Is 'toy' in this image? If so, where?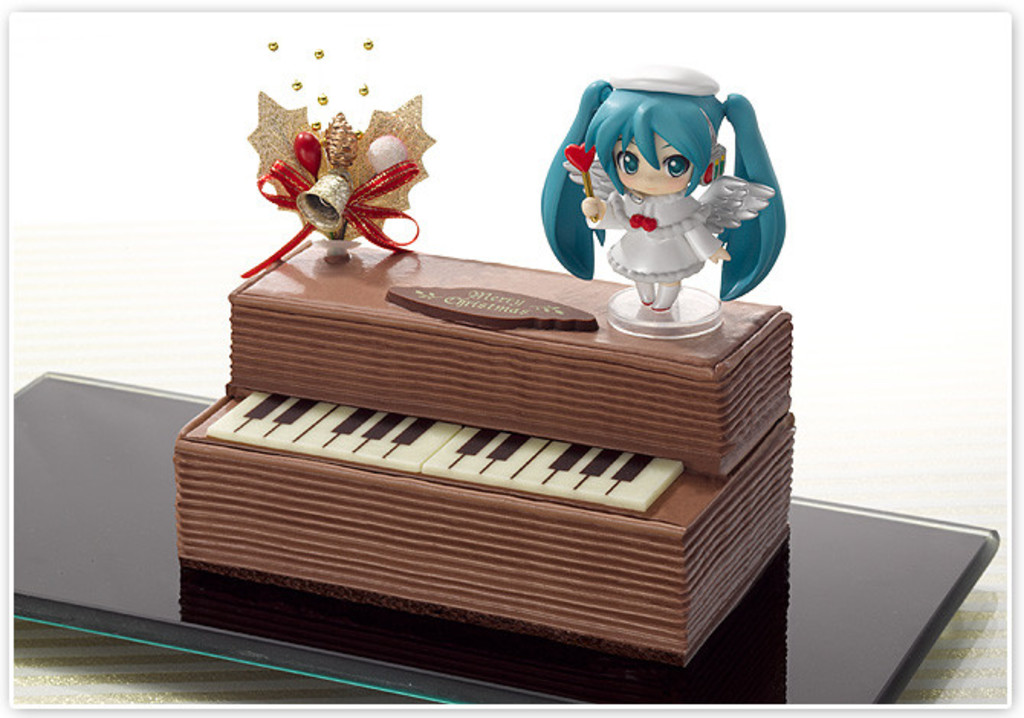
Yes, at l=358, t=81, r=371, b=101.
